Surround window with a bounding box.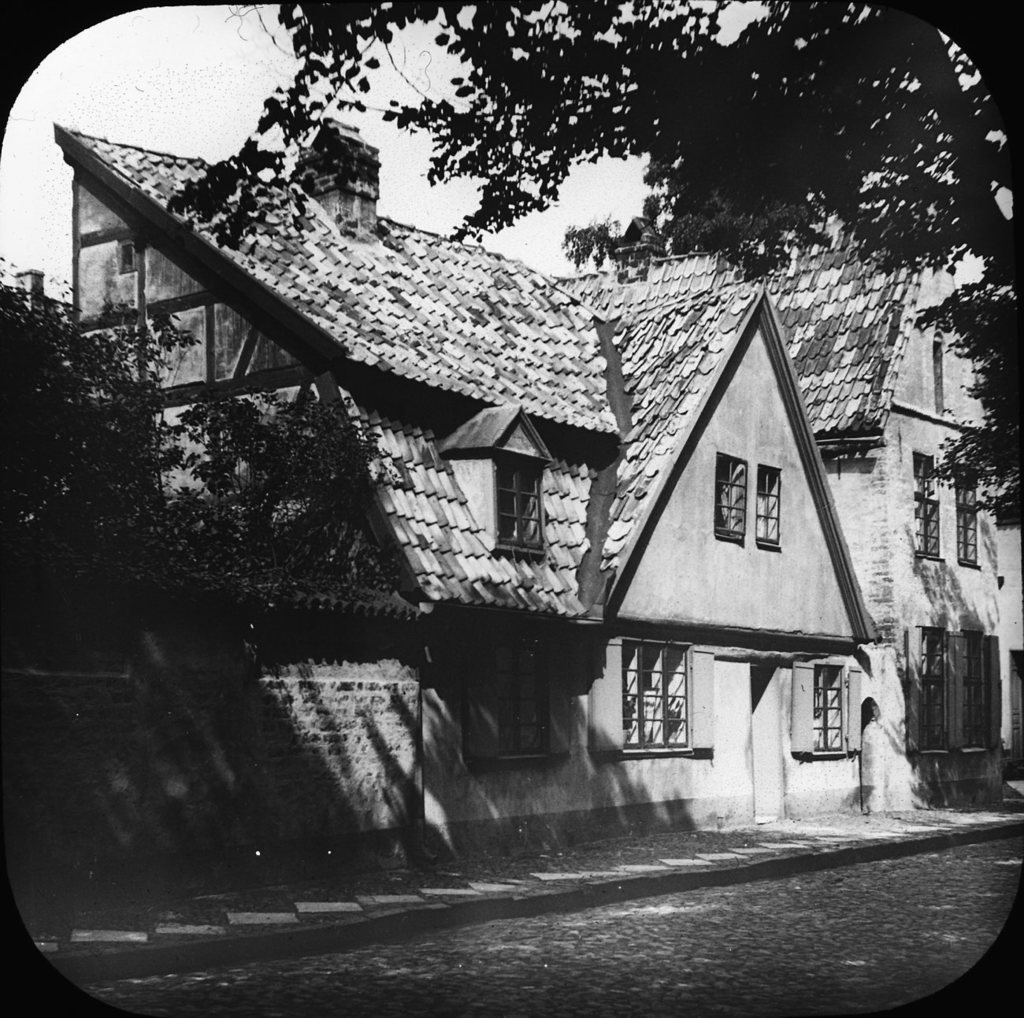
(left=615, top=642, right=699, bottom=768).
